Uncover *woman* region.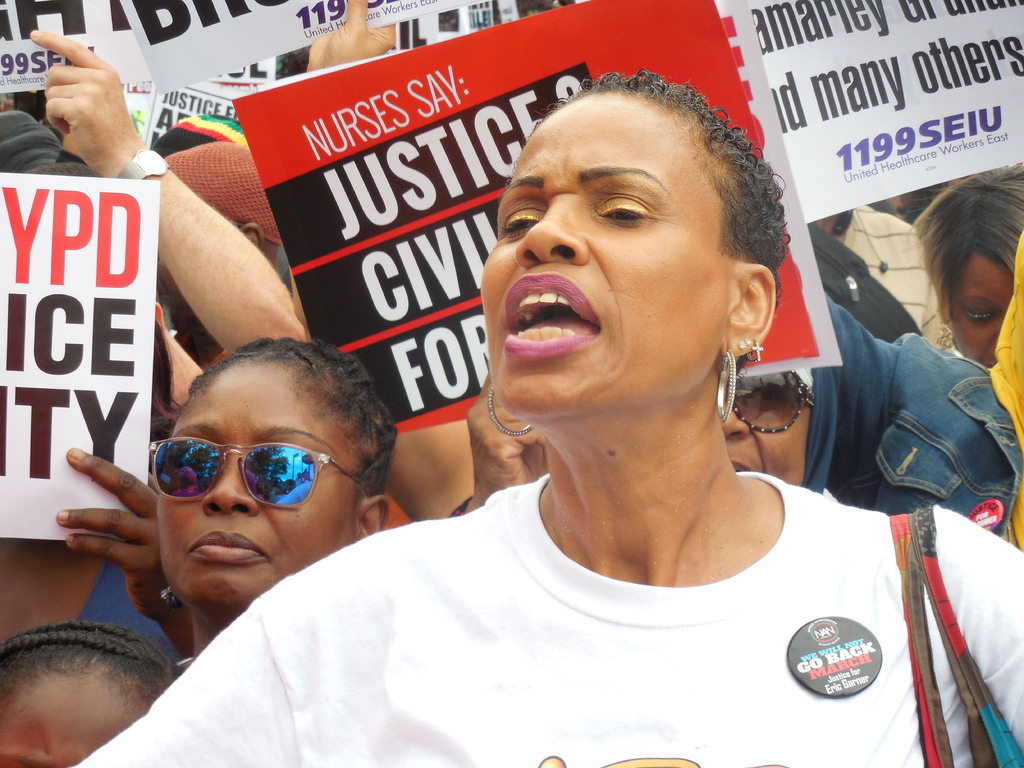
Uncovered: select_region(153, 335, 397, 672).
